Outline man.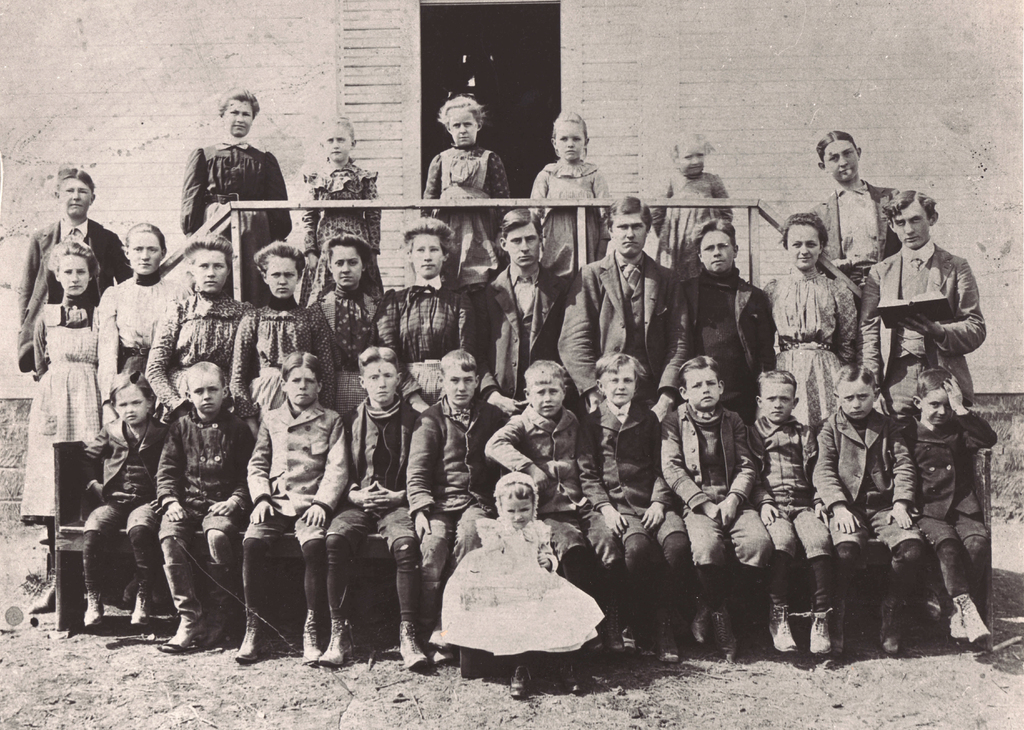
Outline: crop(14, 167, 130, 378).
